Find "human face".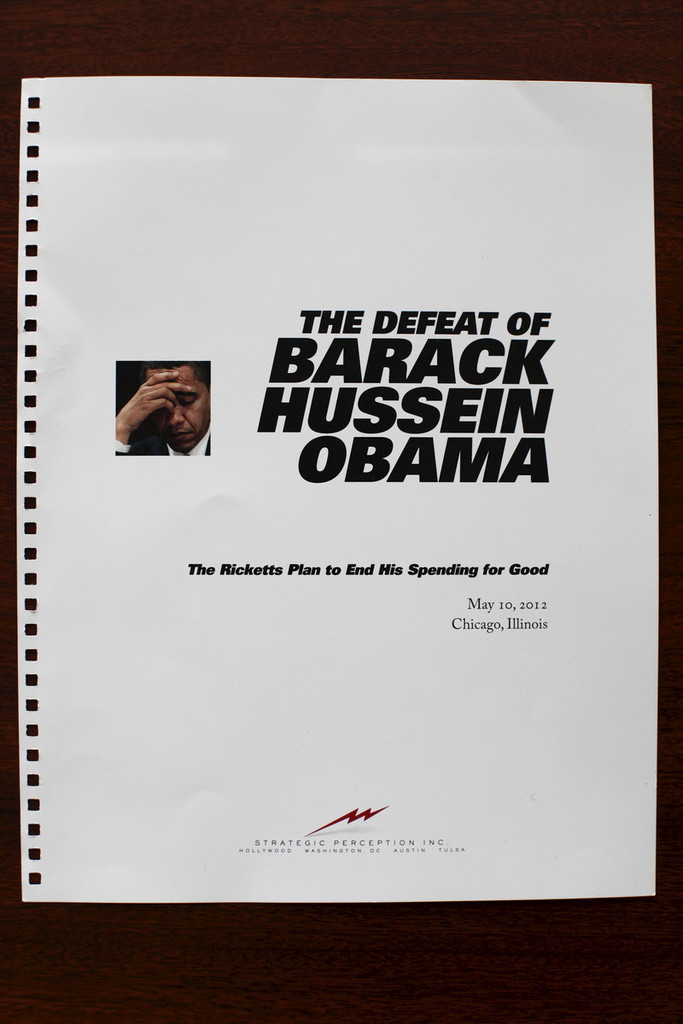
(left=142, top=362, right=208, bottom=445).
